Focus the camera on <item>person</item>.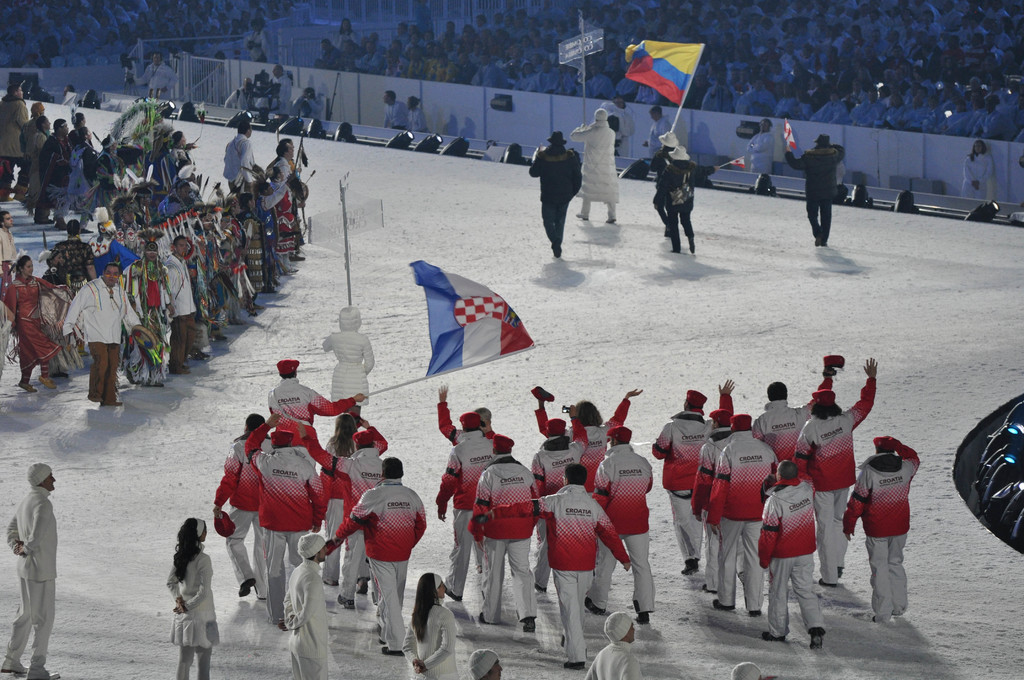
Focus region: [x1=335, y1=424, x2=399, y2=505].
